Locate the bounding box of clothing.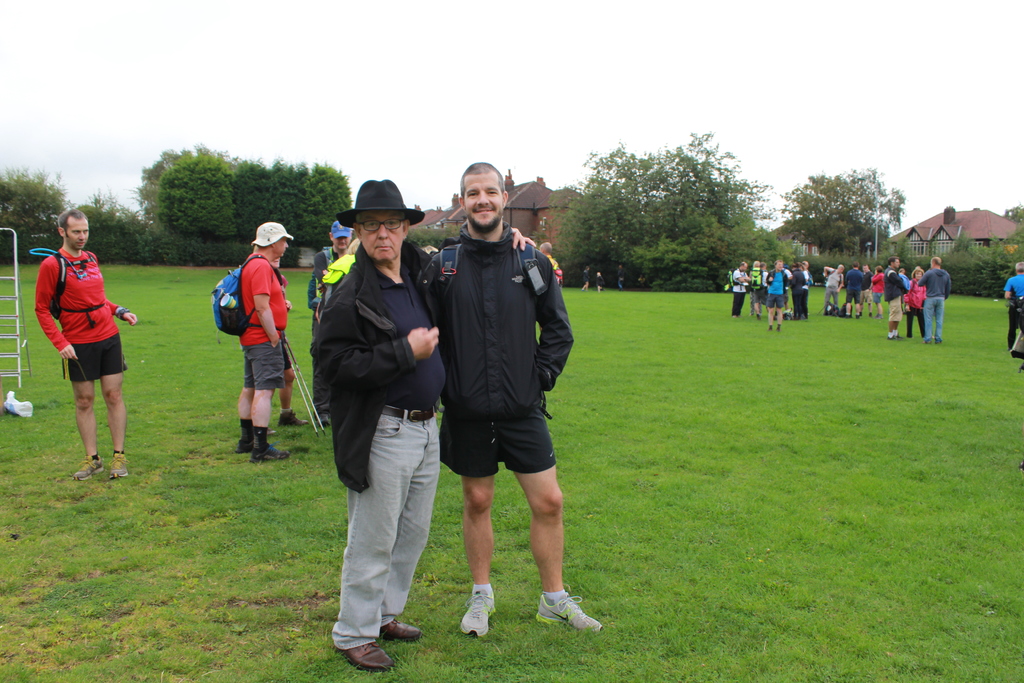
Bounding box: BBox(594, 274, 605, 286).
